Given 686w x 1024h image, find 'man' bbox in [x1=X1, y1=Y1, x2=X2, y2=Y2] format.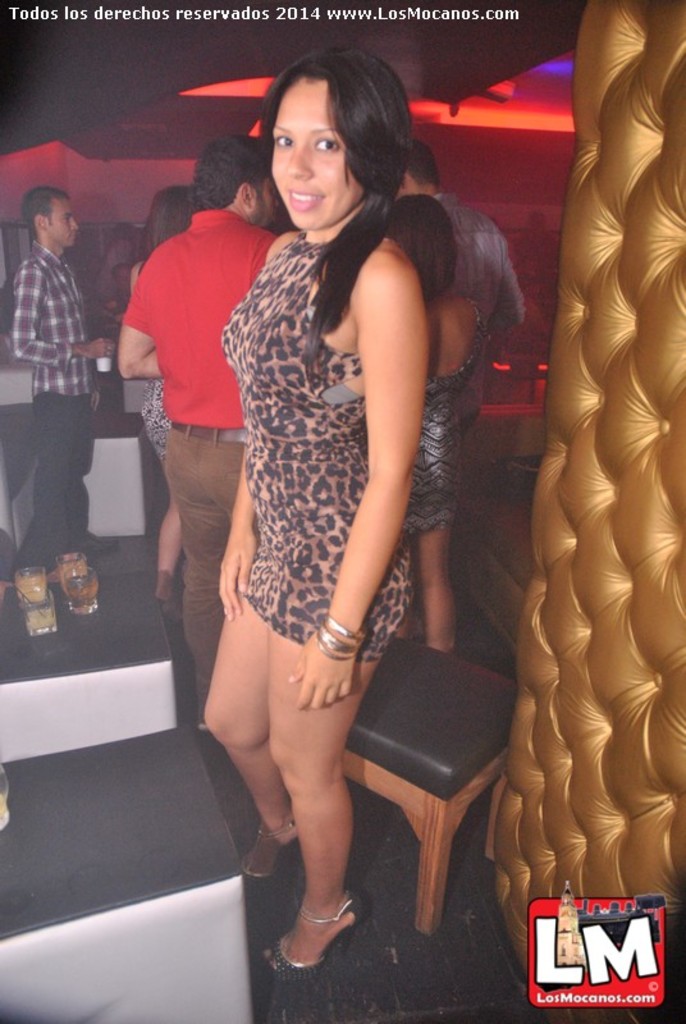
[x1=116, y1=133, x2=279, y2=733].
